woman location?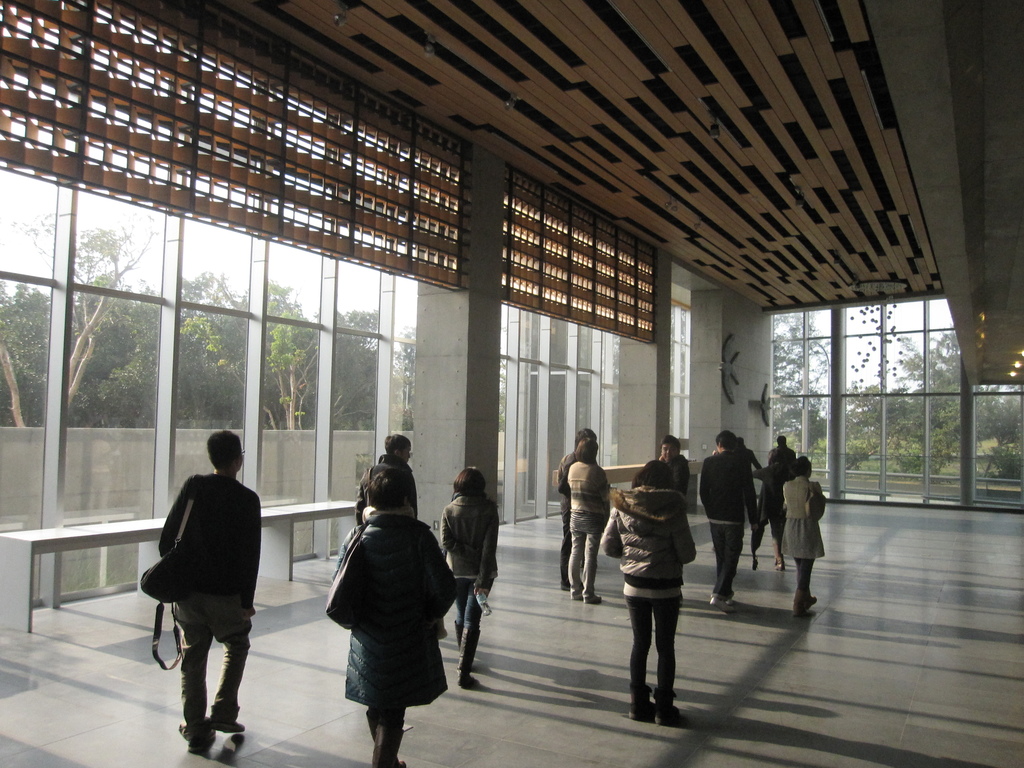
rect(751, 451, 793, 570)
